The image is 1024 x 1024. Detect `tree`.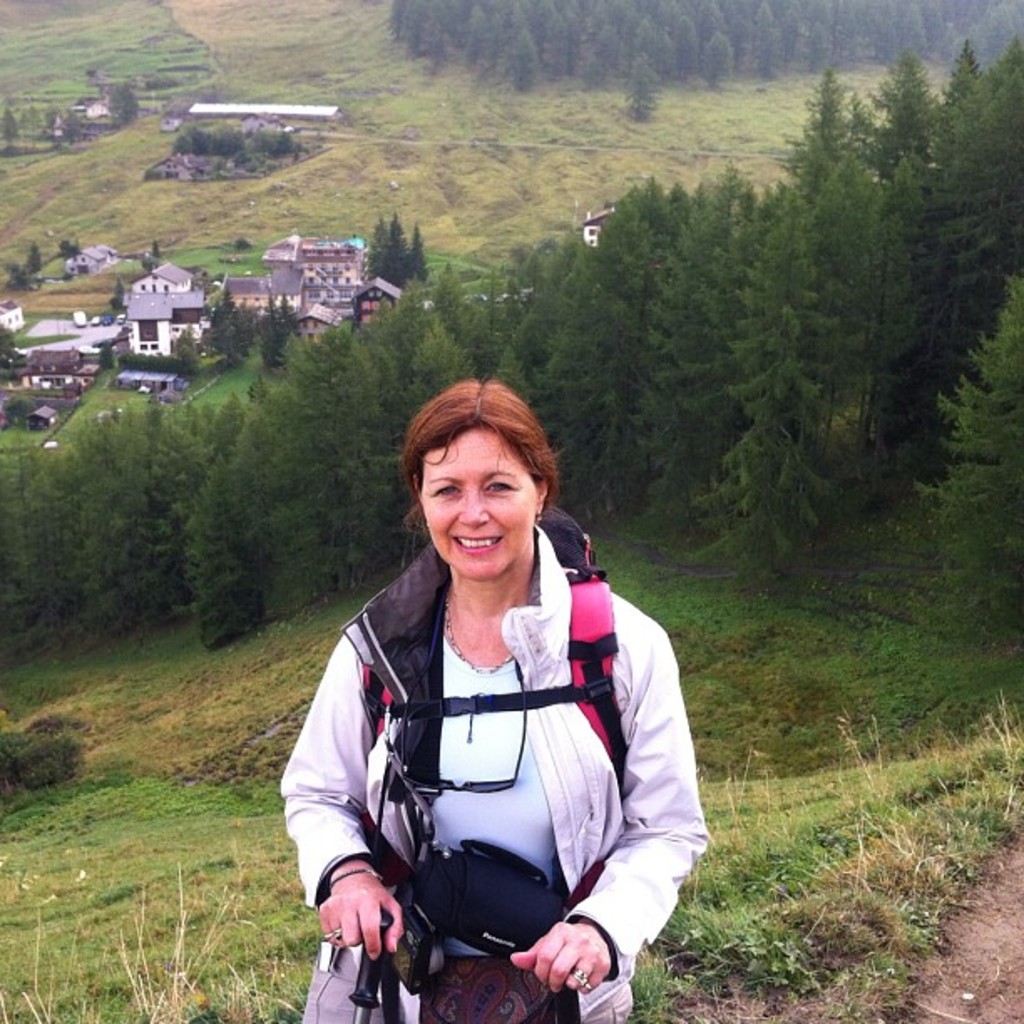
Detection: (left=177, top=387, right=249, bottom=587).
